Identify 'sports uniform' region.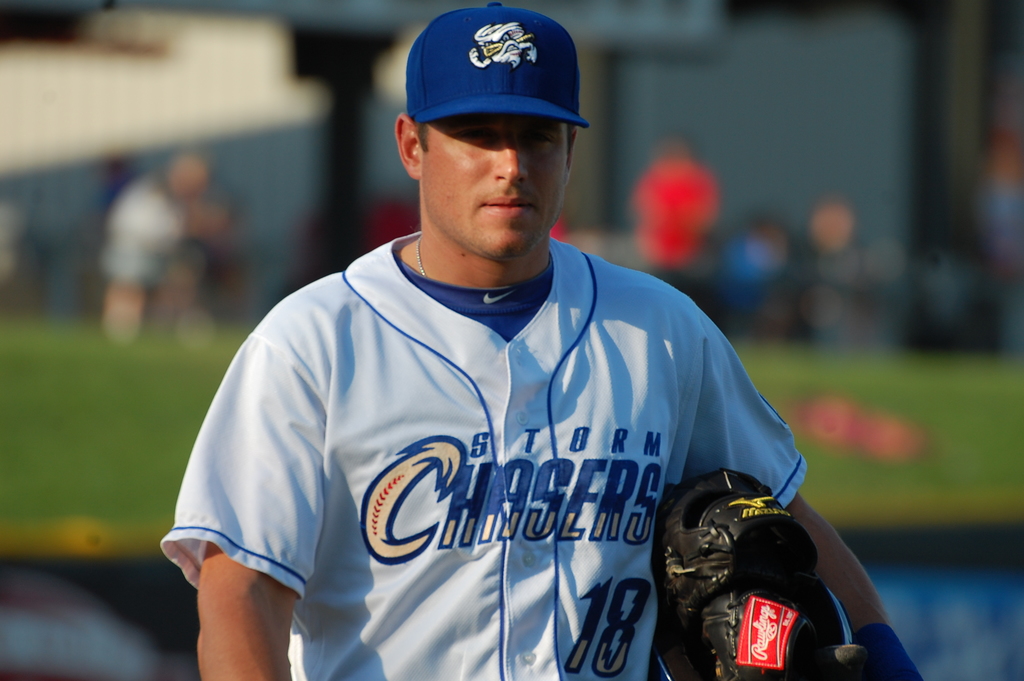
Region: region(152, 4, 923, 680).
